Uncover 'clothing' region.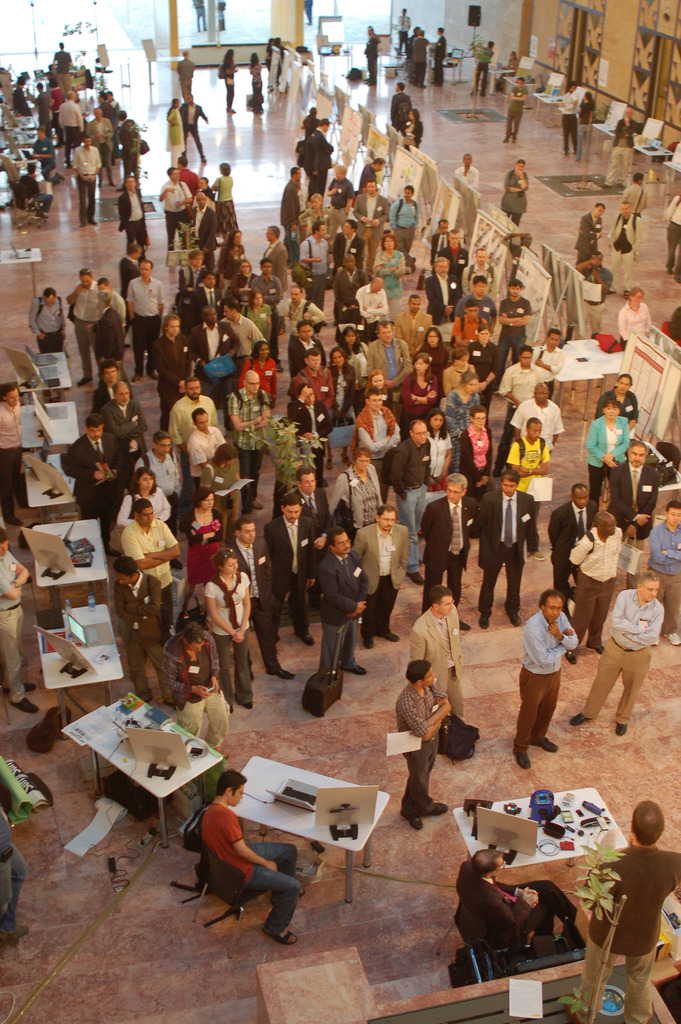
Uncovered: detection(505, 168, 528, 220).
